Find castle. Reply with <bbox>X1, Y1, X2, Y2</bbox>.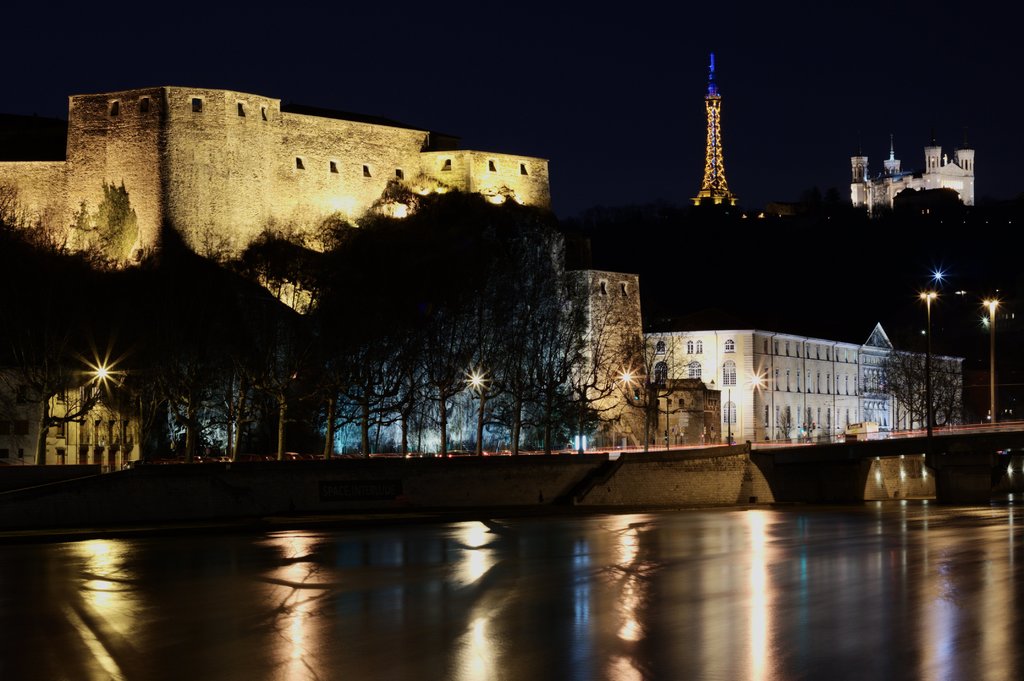
<bbox>0, 85, 551, 474</bbox>.
